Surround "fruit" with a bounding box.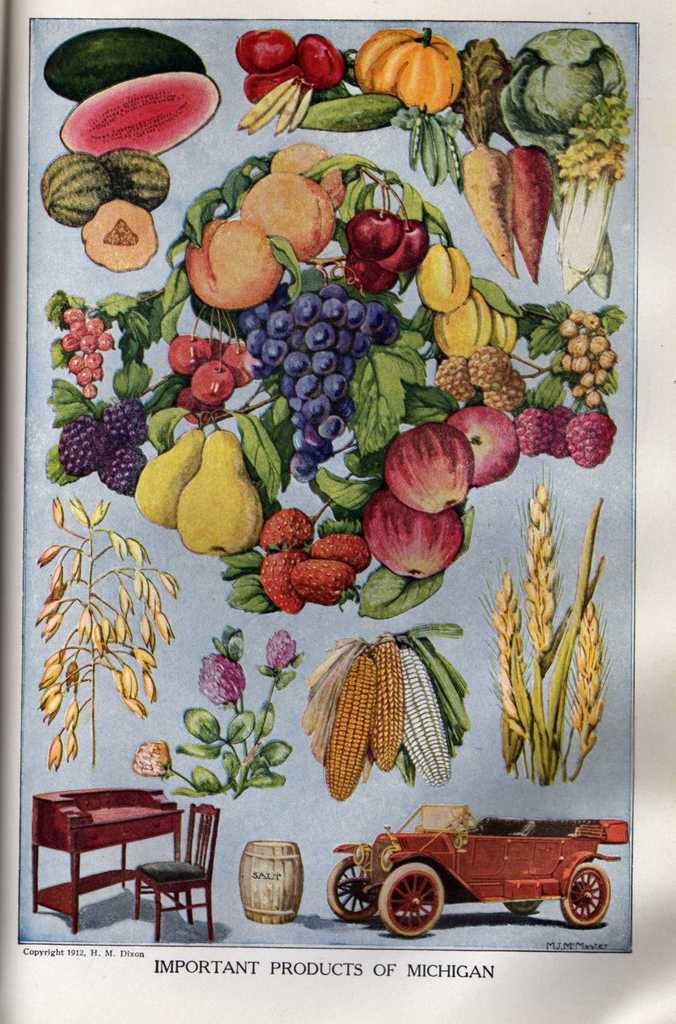
[x1=145, y1=418, x2=269, y2=545].
